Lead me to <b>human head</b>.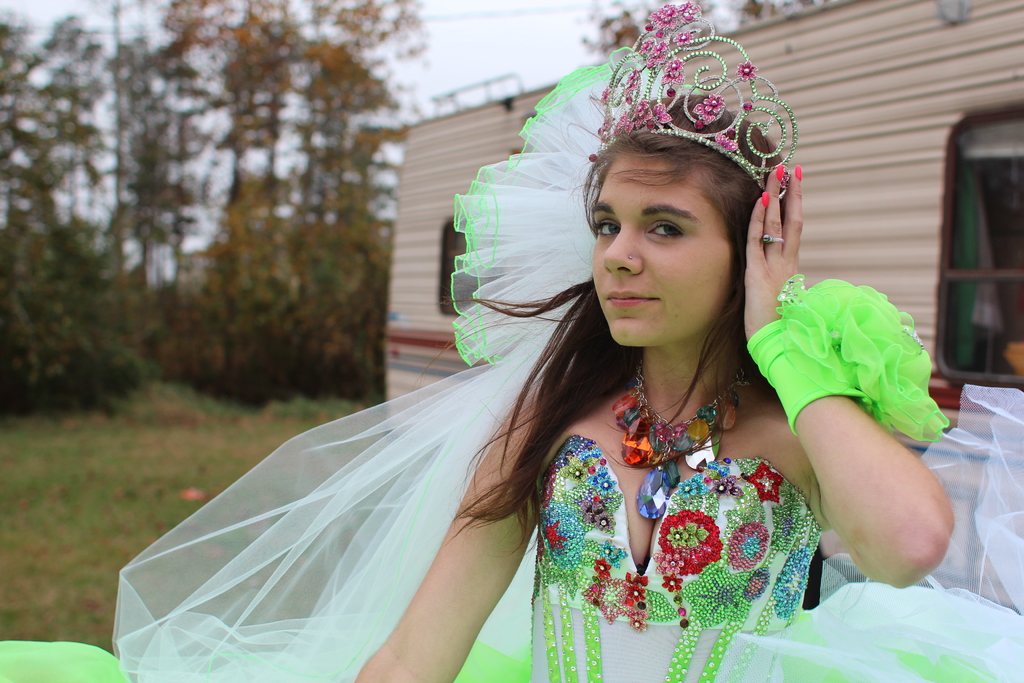
Lead to (left=600, top=63, right=753, bottom=333).
